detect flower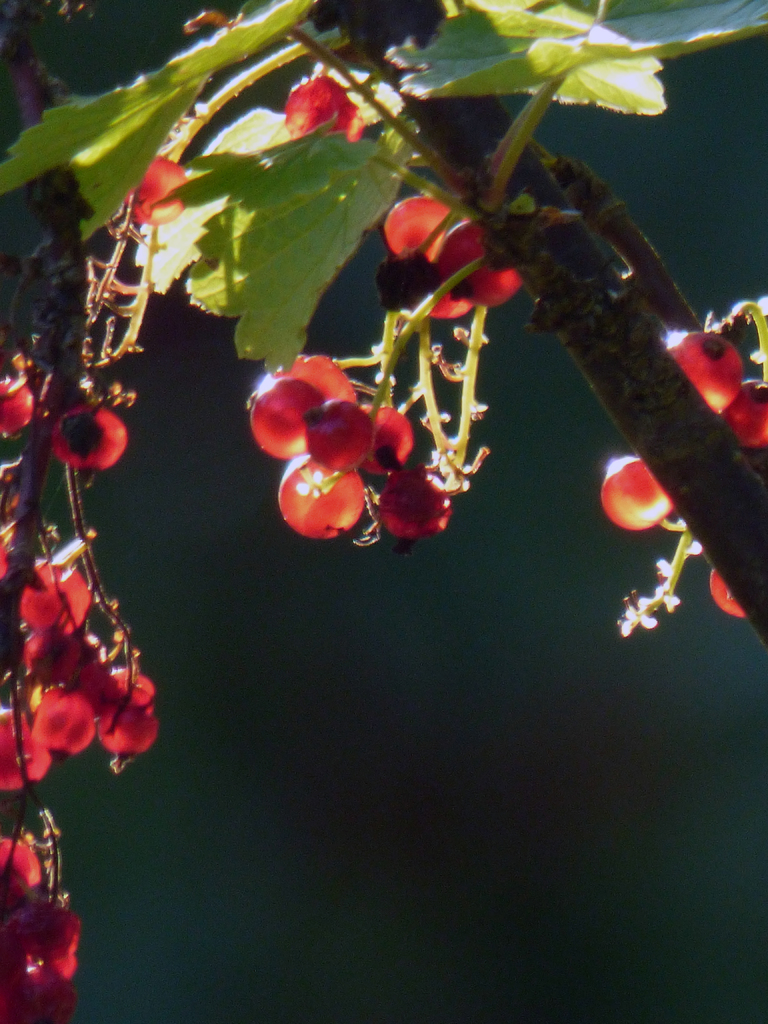
<box>697,580,744,616</box>
